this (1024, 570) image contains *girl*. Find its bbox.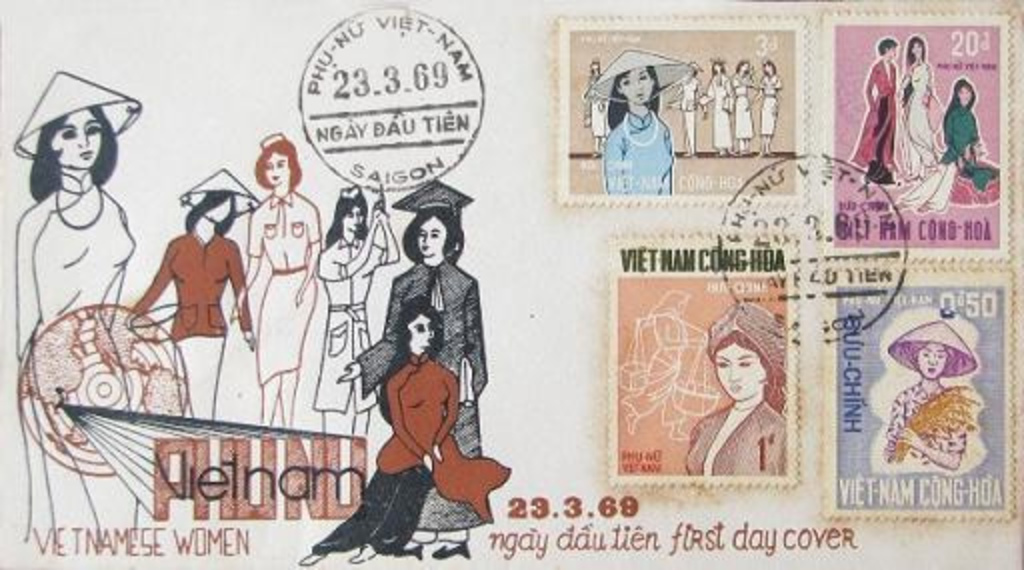
896/36/956/214.
